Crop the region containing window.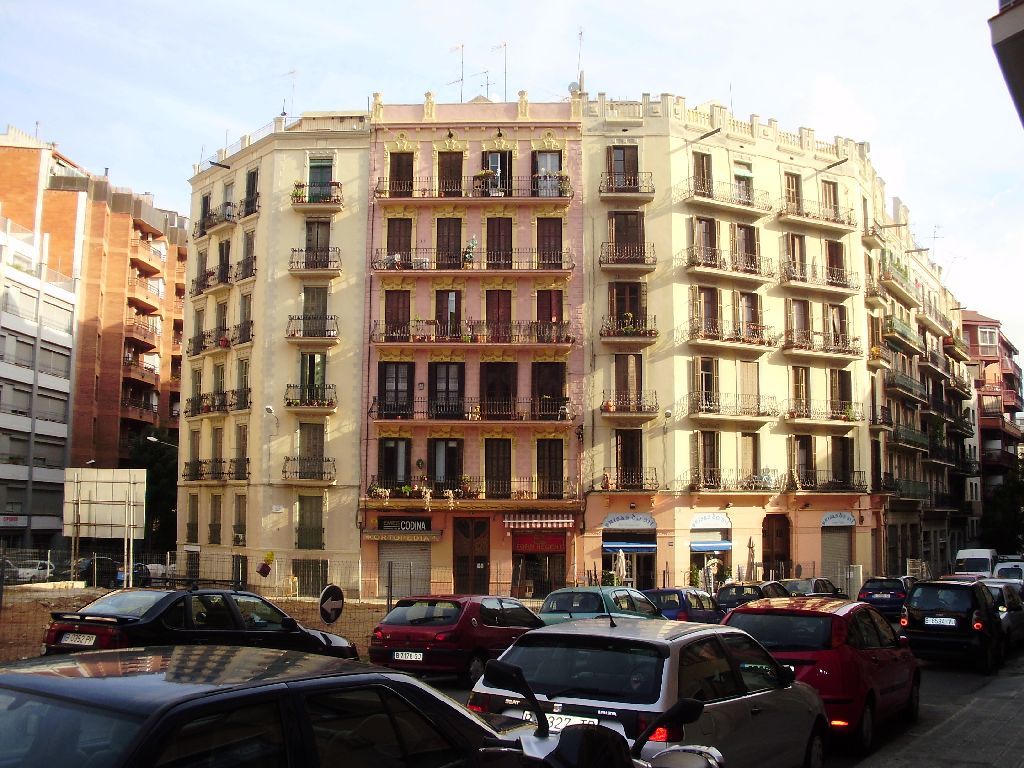
Crop region: BBox(233, 357, 249, 419).
